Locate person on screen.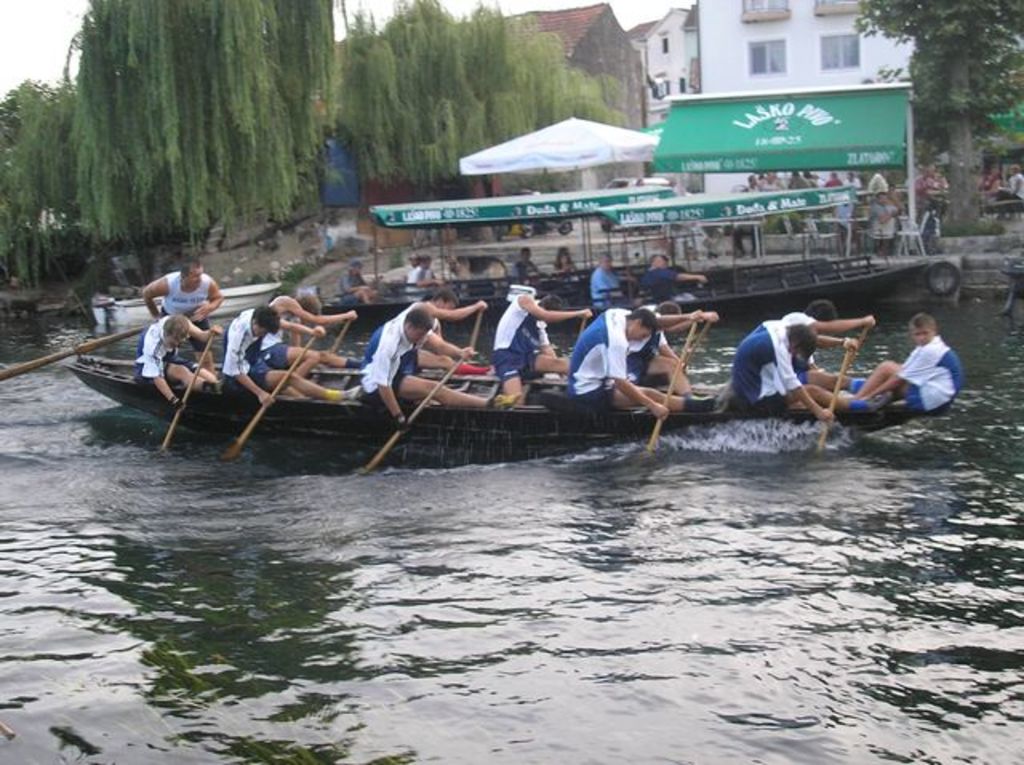
On screen at BBox(363, 306, 518, 419).
